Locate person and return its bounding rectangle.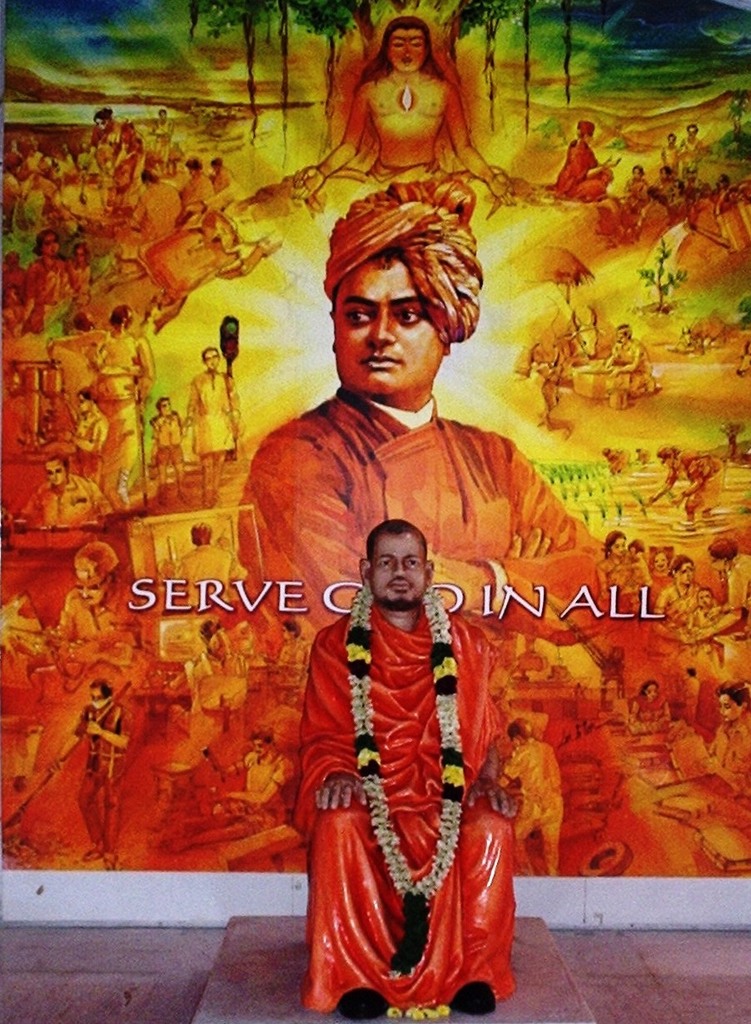
[87,306,156,510].
